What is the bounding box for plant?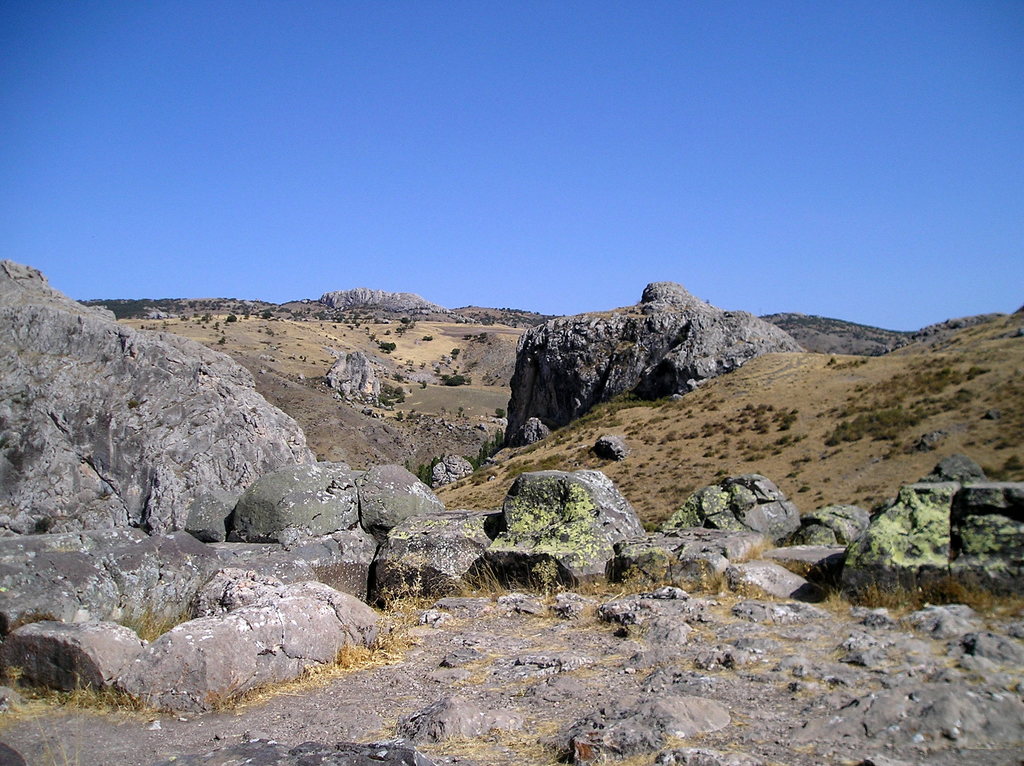
pyautogui.locateOnScreen(351, 321, 360, 328).
